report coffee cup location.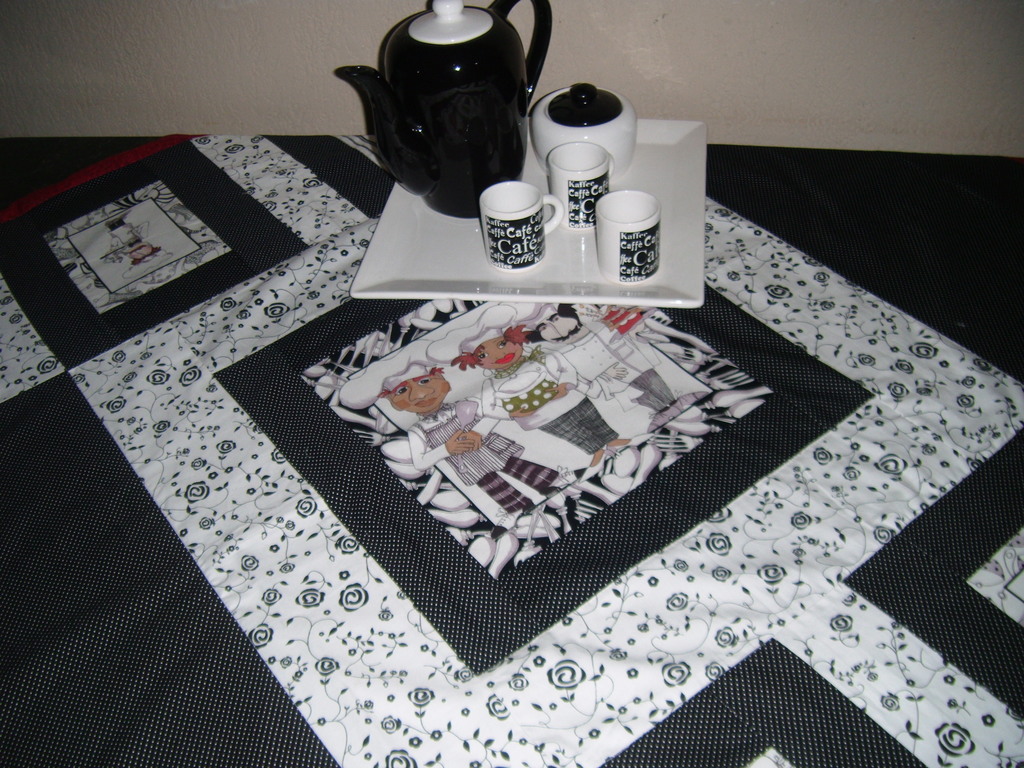
Report: pyautogui.locateOnScreen(591, 188, 662, 283).
